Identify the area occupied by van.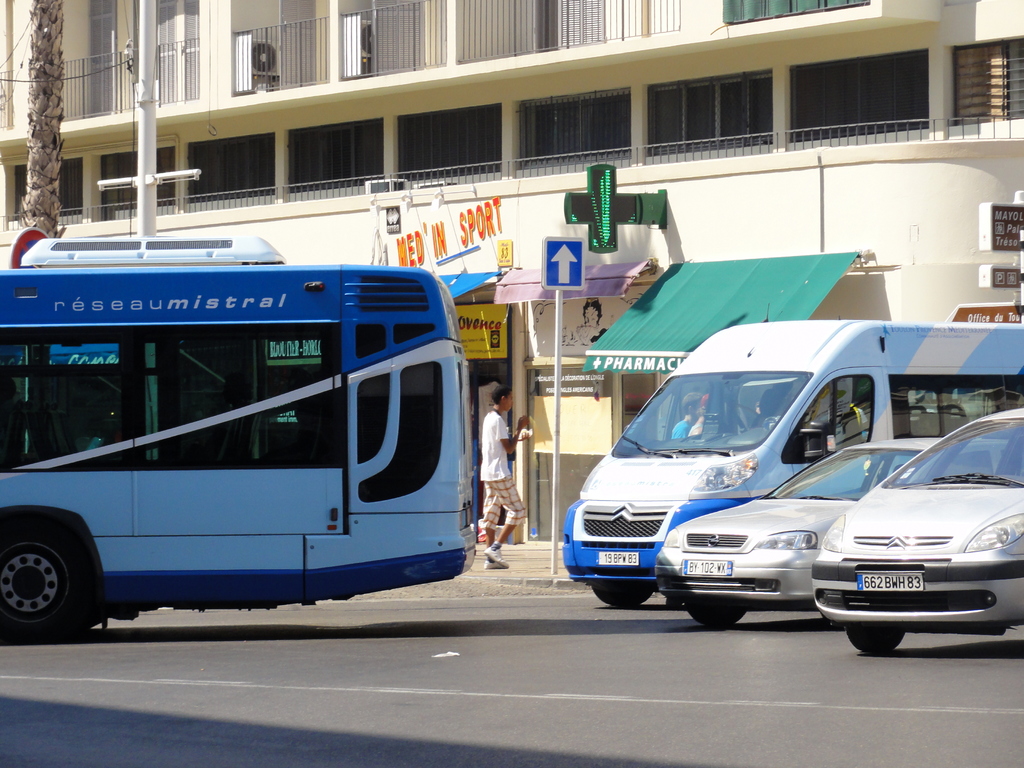
Area: bbox(559, 297, 1023, 607).
